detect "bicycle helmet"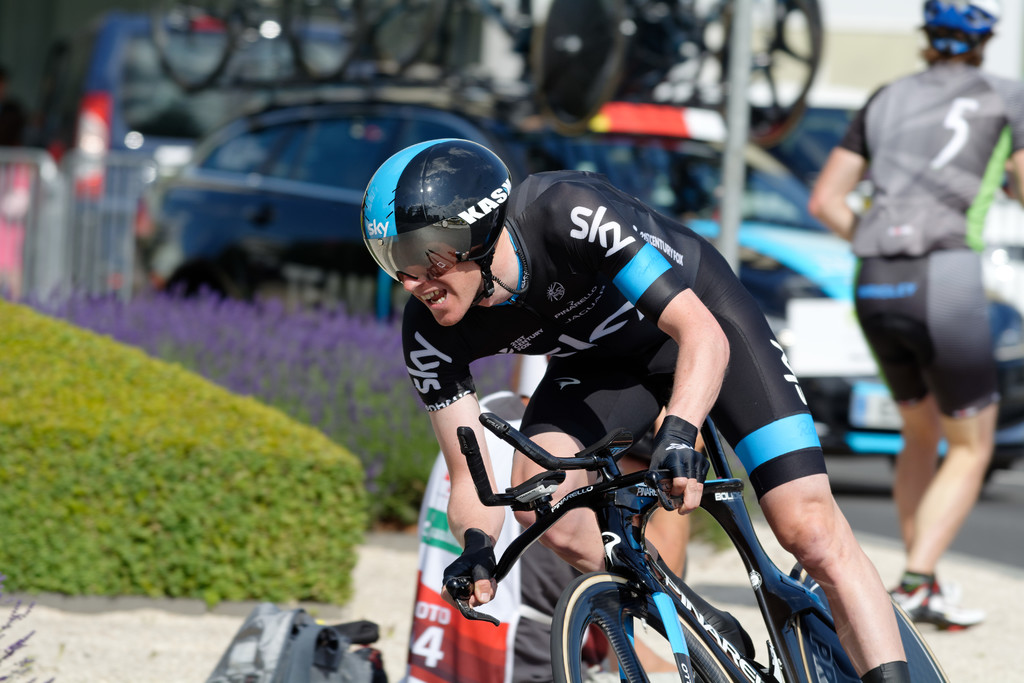
region(356, 139, 520, 301)
